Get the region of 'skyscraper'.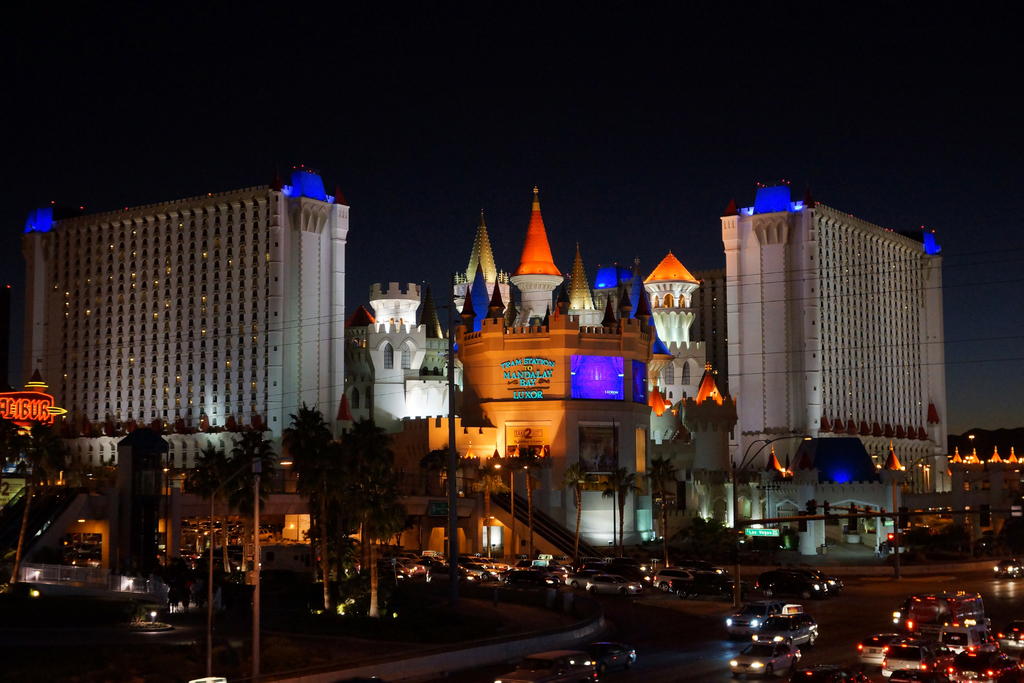
x1=743 y1=193 x2=939 y2=509.
